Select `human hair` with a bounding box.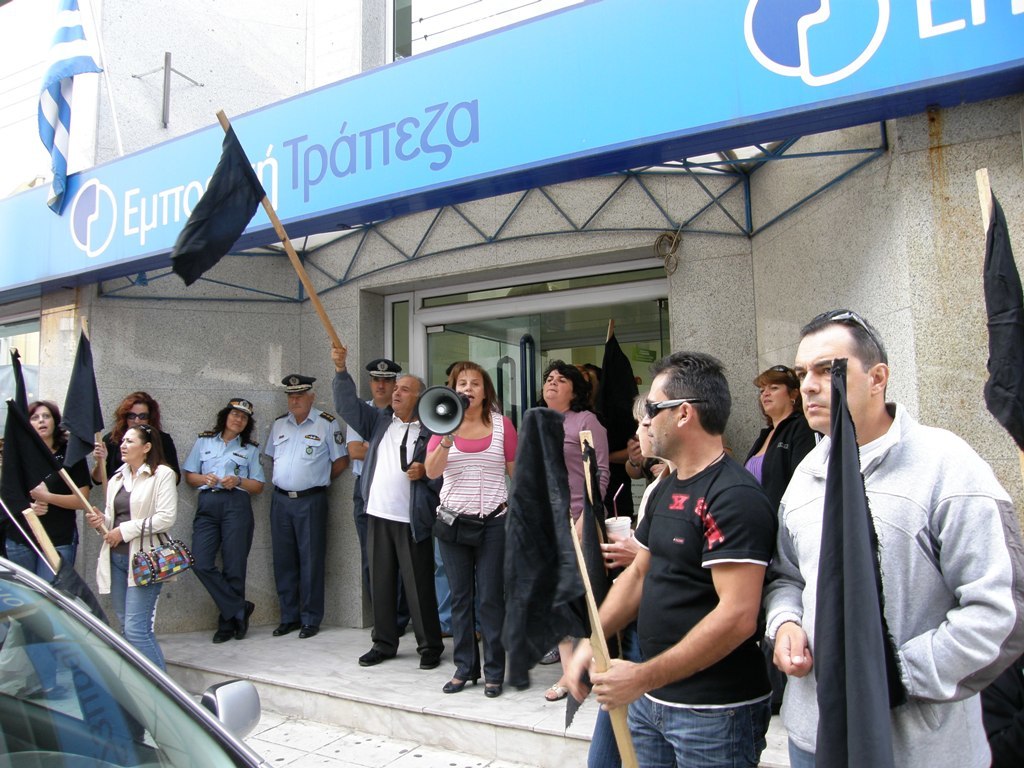
bbox(642, 350, 730, 463).
